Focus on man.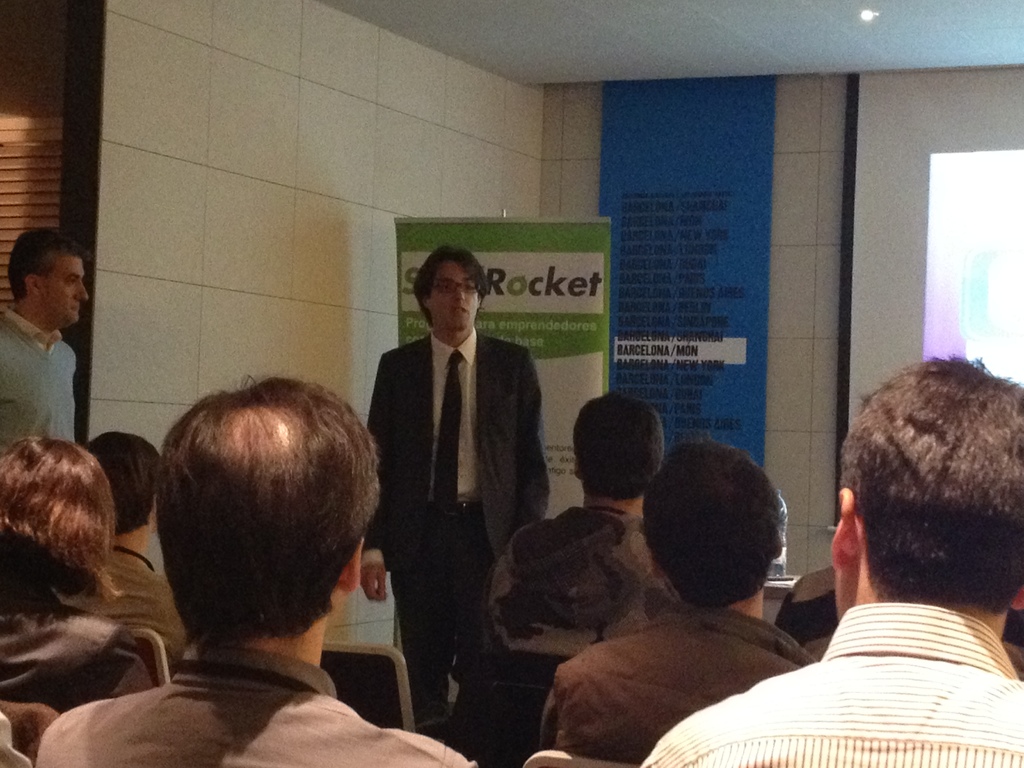
Focused at box(485, 394, 684, 685).
